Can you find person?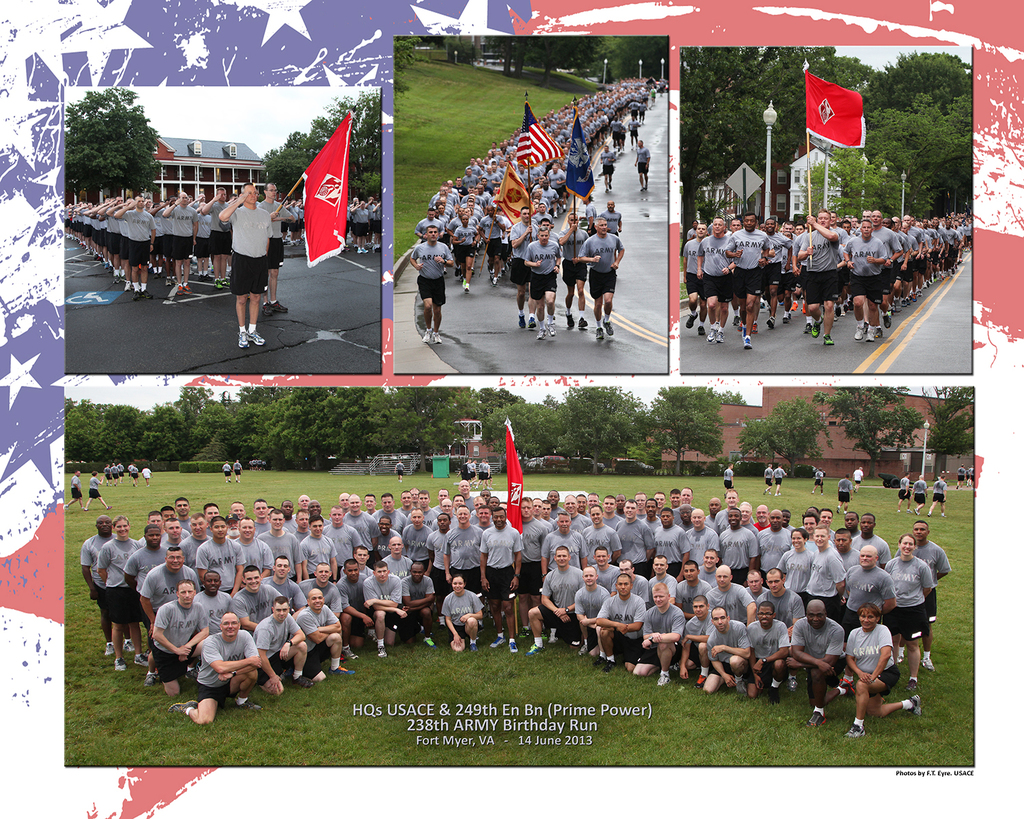
Yes, bounding box: [571, 560, 615, 665].
